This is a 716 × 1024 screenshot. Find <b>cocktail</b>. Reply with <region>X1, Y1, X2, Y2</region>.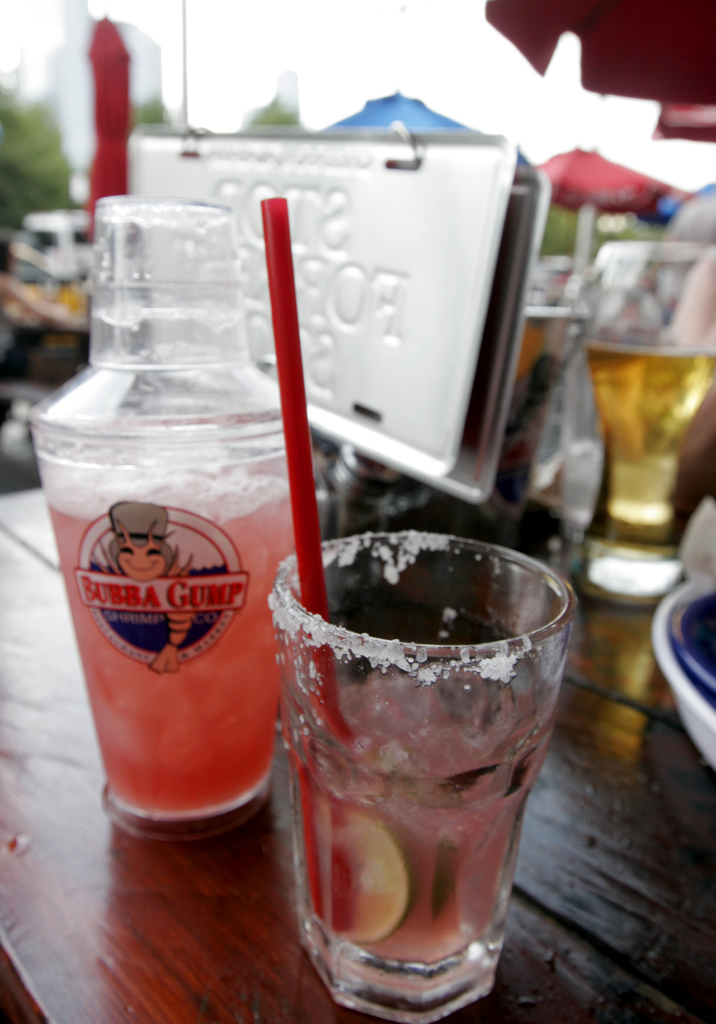
<region>583, 234, 715, 600</region>.
